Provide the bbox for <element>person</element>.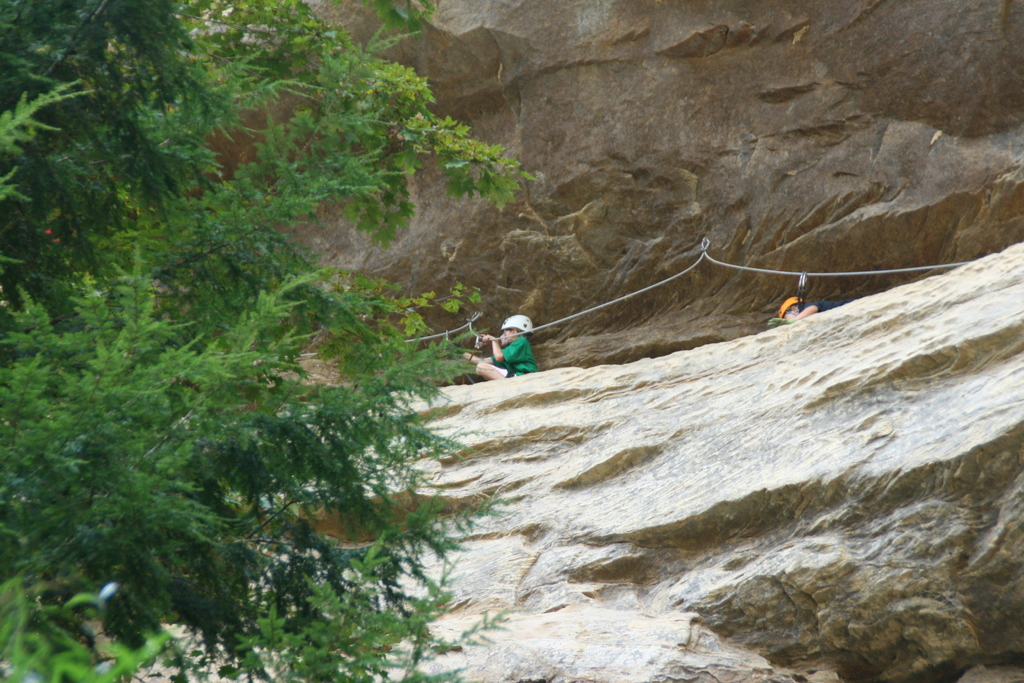
<box>483,311,542,390</box>.
